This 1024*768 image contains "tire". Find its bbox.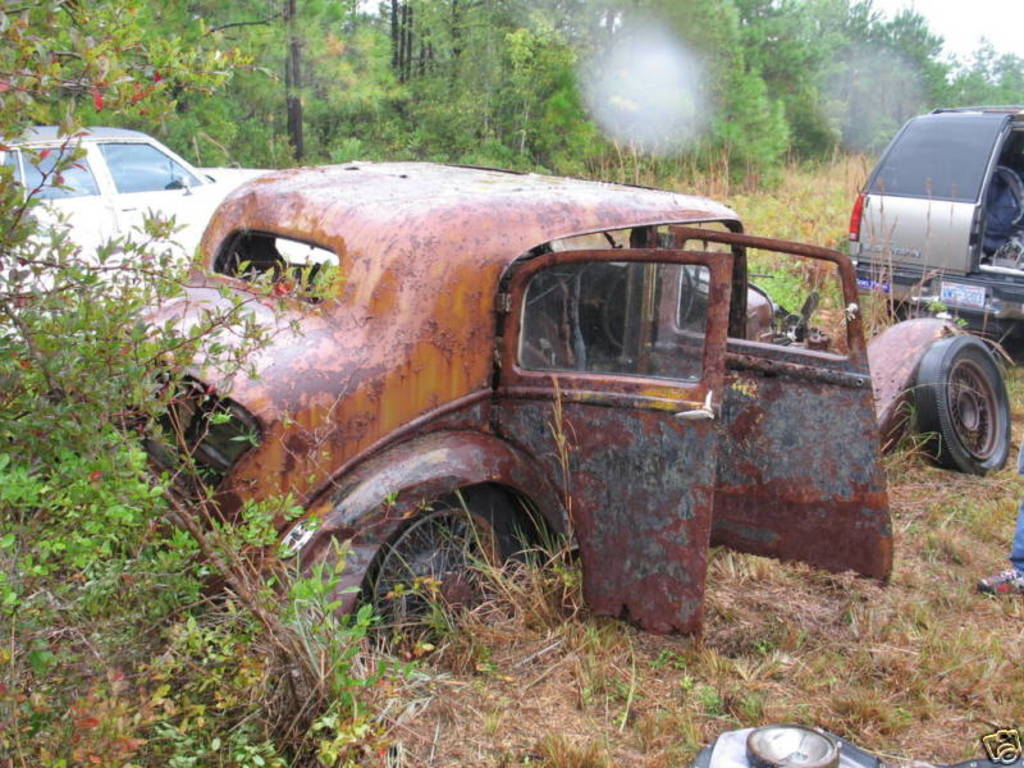
bbox(349, 488, 506, 644).
